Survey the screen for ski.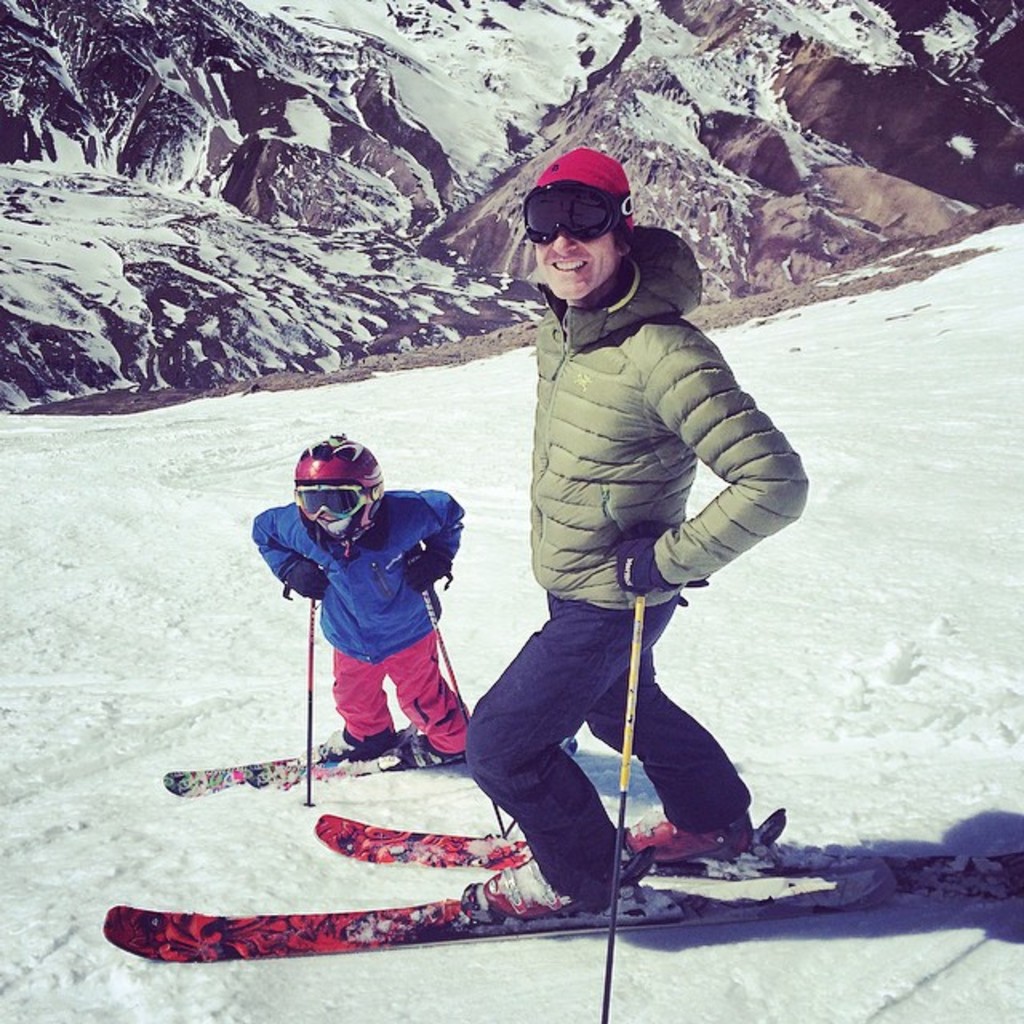
Survey found: detection(160, 750, 354, 790).
